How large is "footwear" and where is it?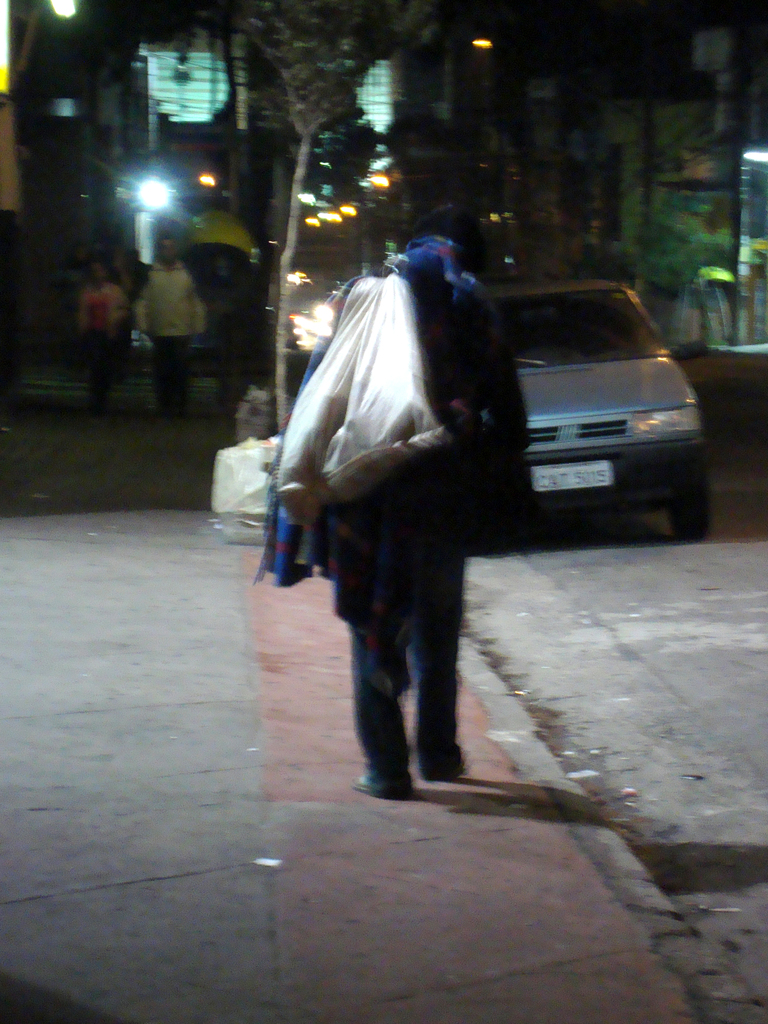
Bounding box: select_region(355, 764, 409, 796).
